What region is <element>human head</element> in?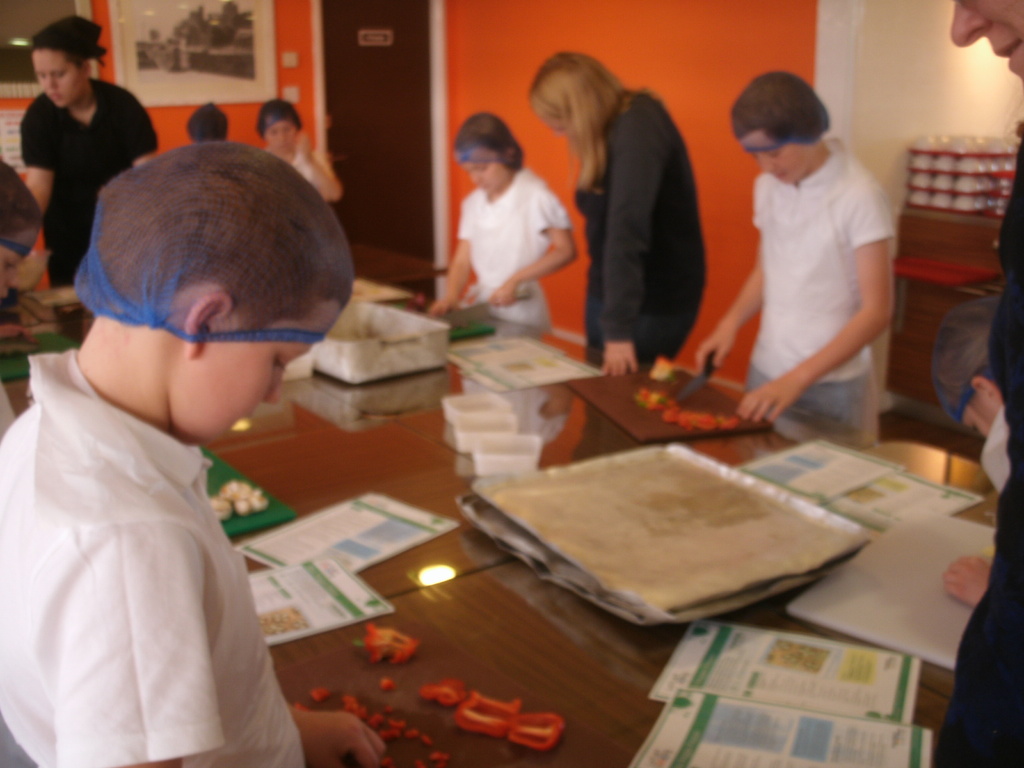
(left=529, top=52, right=622, bottom=150).
